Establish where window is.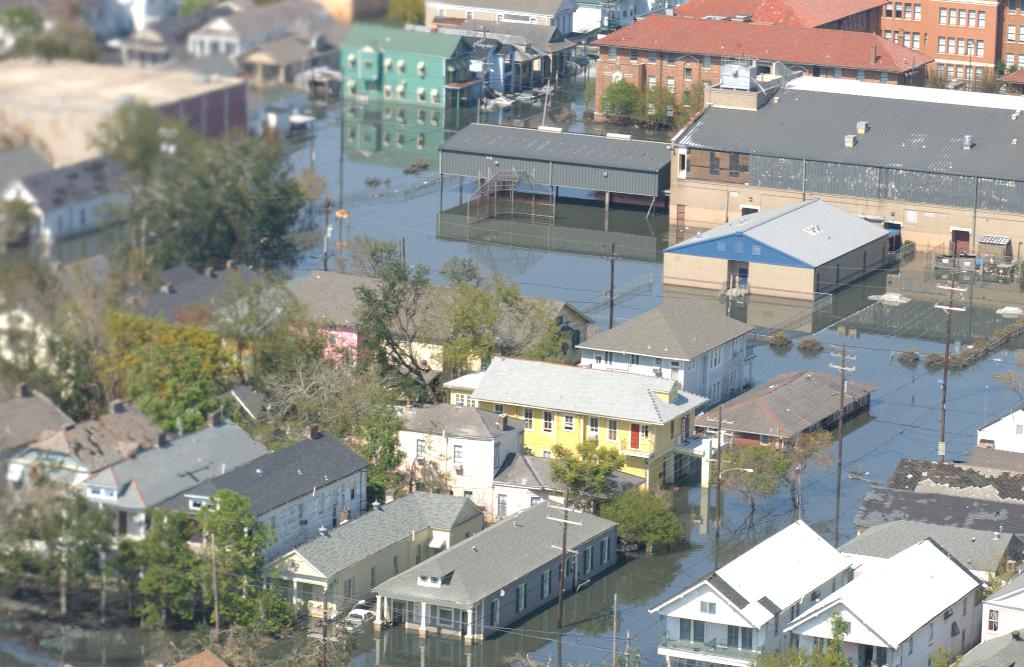
Established at rect(492, 597, 504, 627).
